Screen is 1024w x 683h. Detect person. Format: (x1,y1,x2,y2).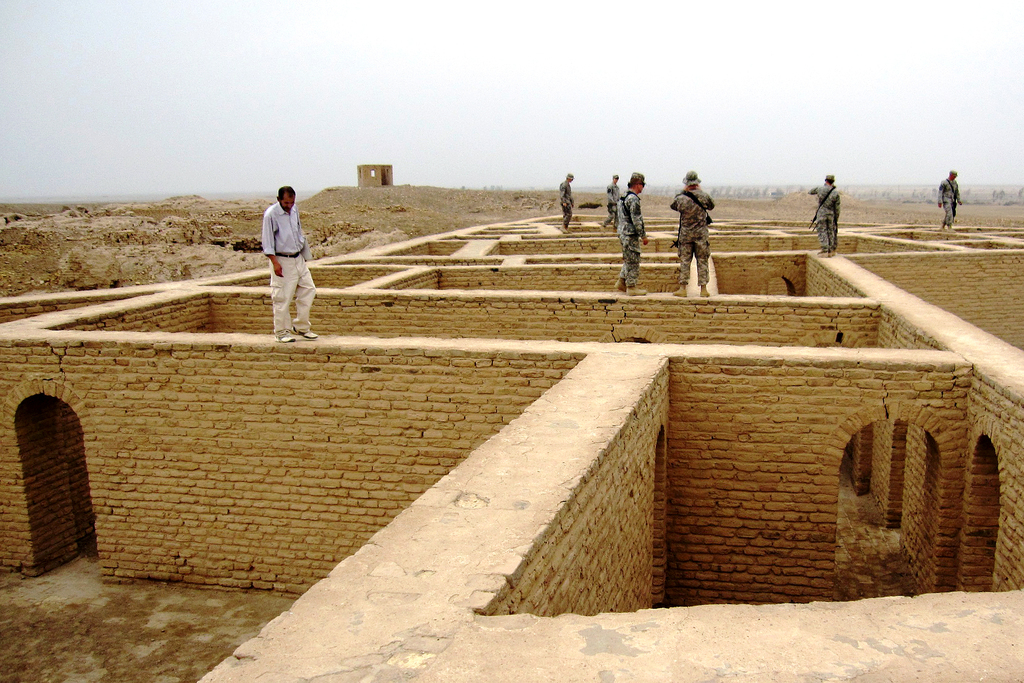
(667,172,713,295).
